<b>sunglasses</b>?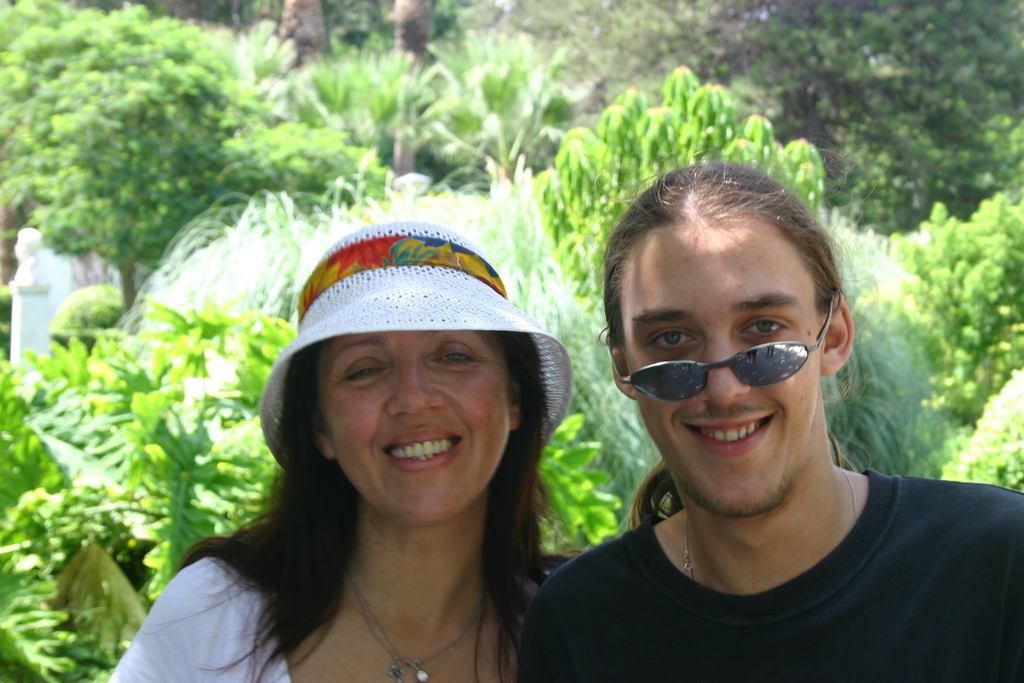
<box>608,302,831,405</box>
